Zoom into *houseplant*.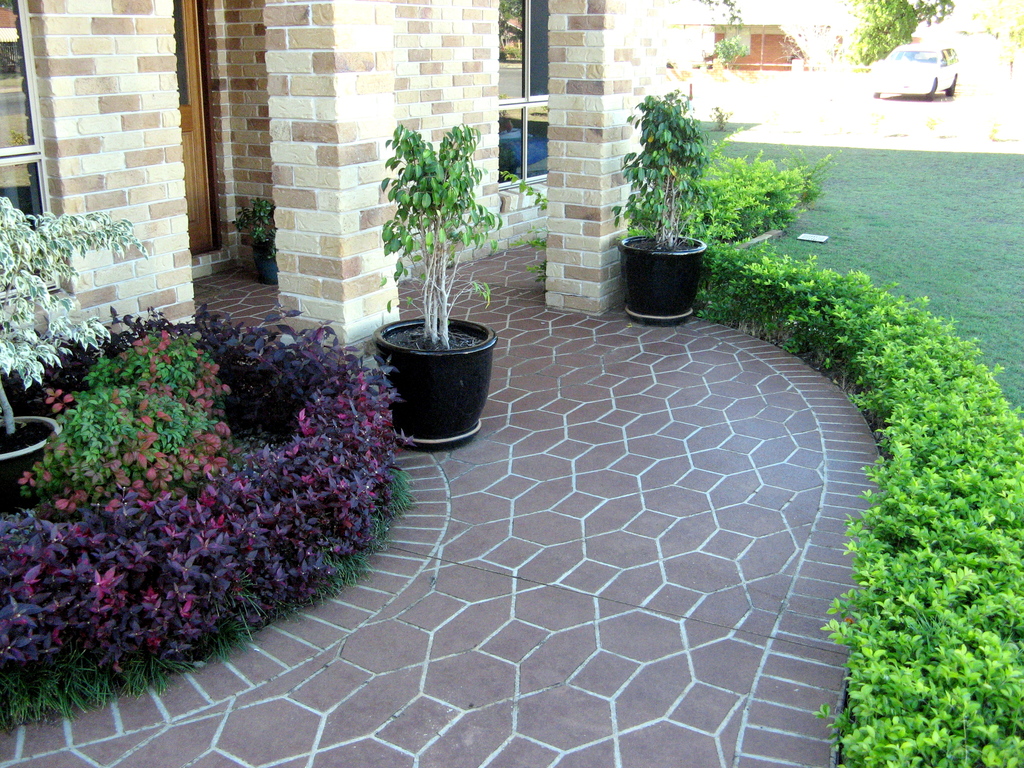
Zoom target: {"left": 0, "top": 190, "right": 147, "bottom": 496}.
